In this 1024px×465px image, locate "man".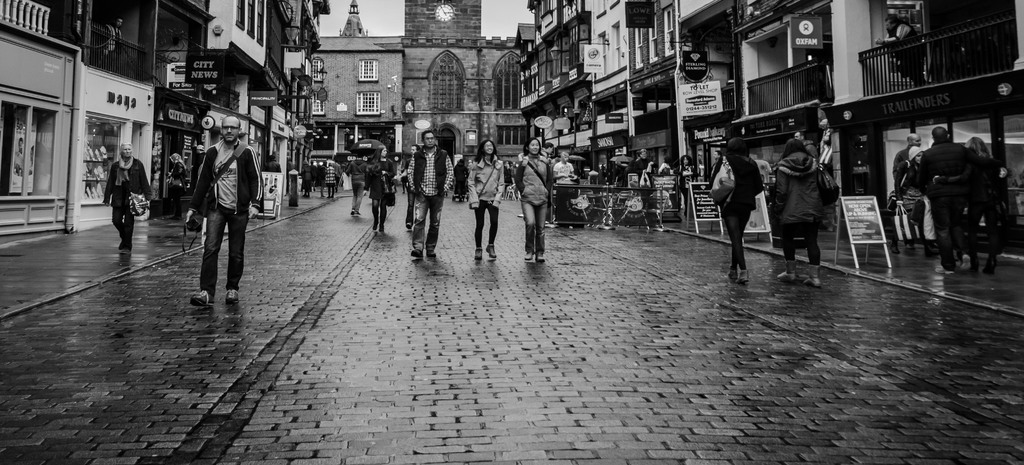
Bounding box: <box>349,151,376,224</box>.
